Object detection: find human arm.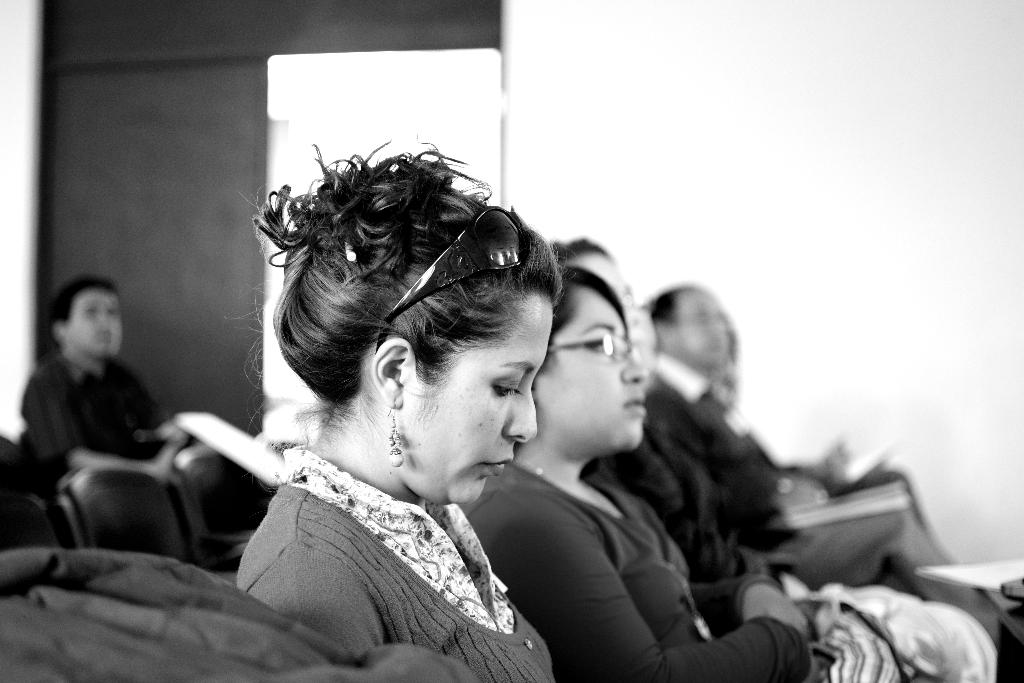
<bbox>694, 567, 815, 643</bbox>.
